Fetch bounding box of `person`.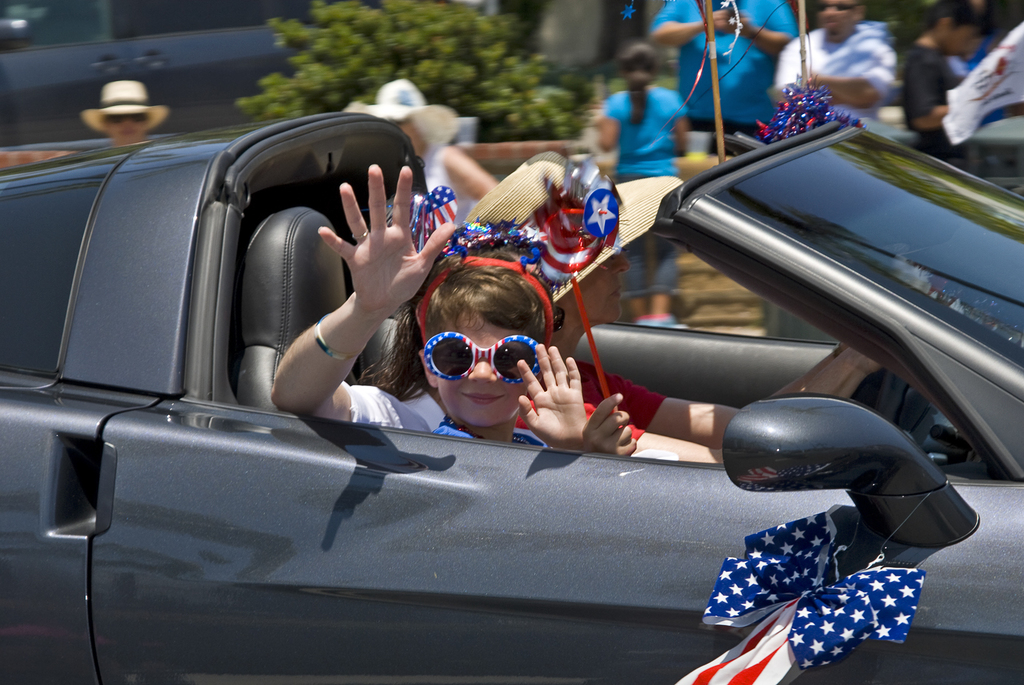
Bbox: box(778, 4, 900, 123).
